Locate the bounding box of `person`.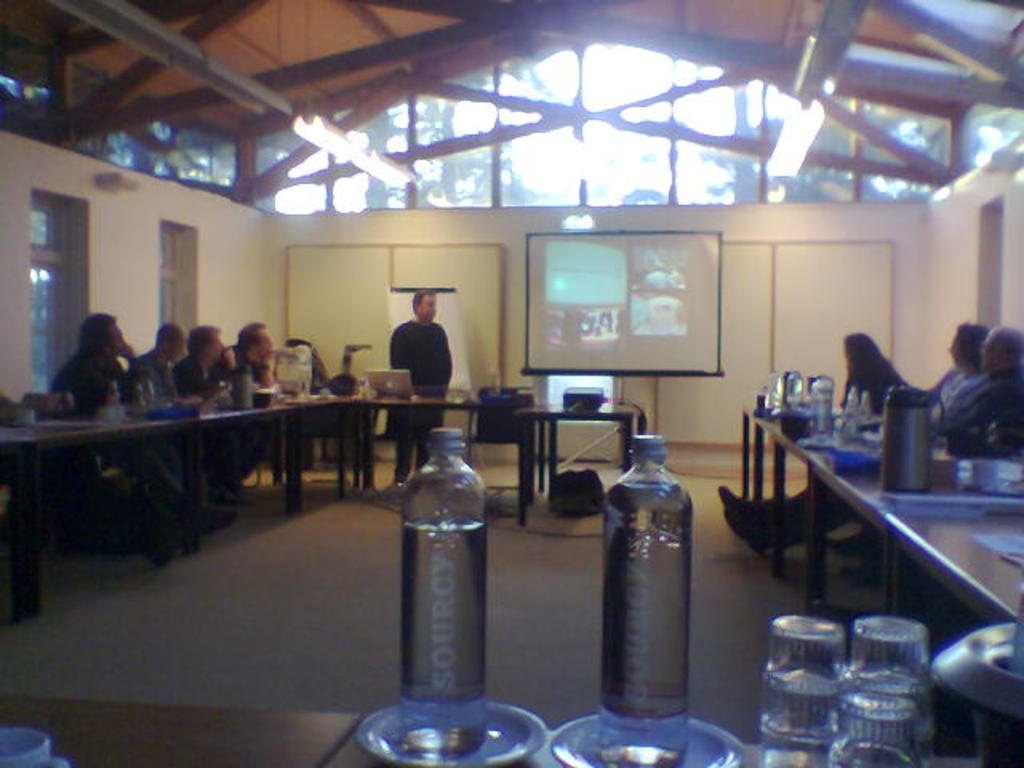
Bounding box: box(717, 322, 990, 558).
